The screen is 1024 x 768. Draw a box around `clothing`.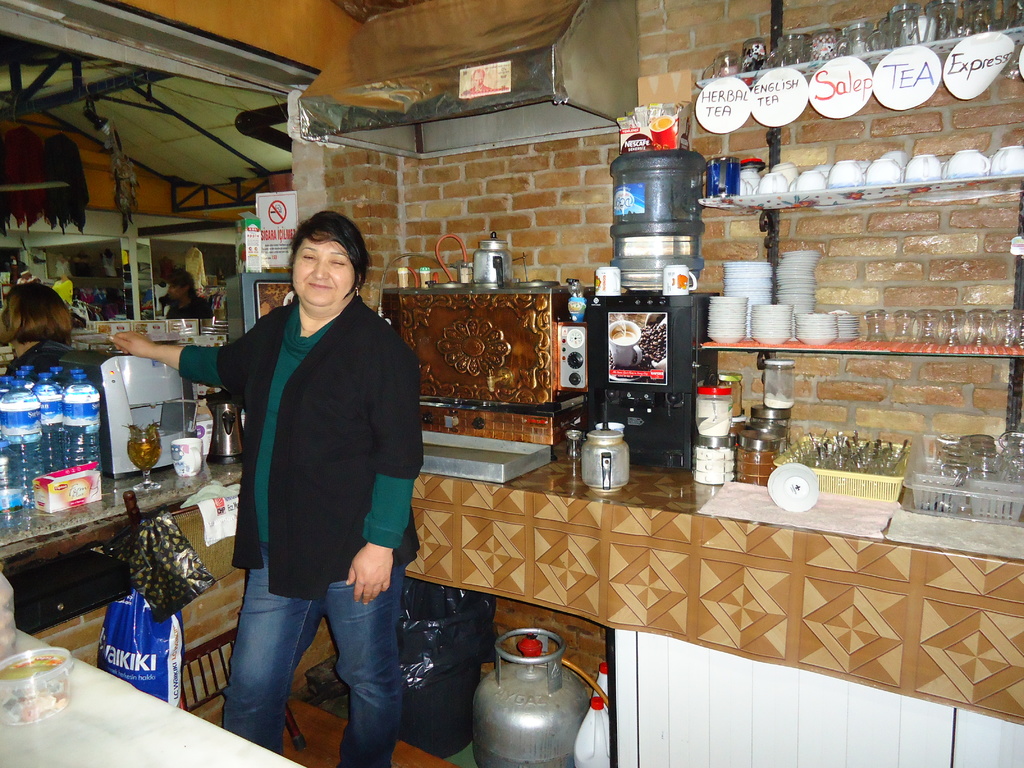
{"x1": 181, "y1": 300, "x2": 424, "y2": 767}.
